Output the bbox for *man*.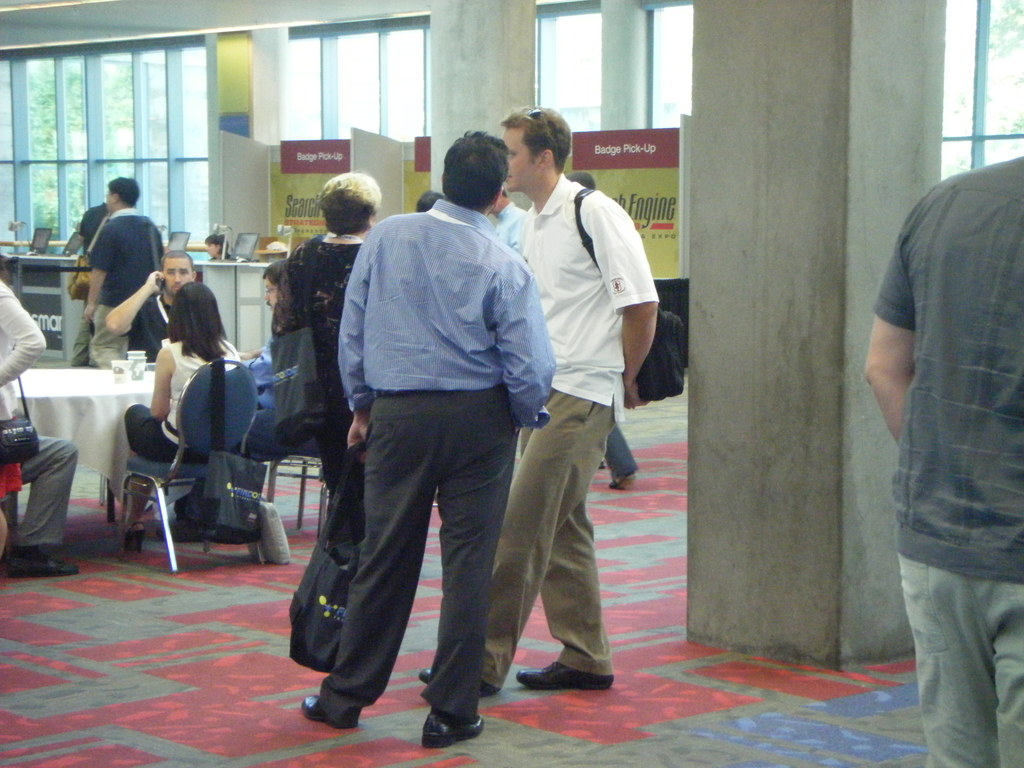
(left=104, top=252, right=204, bottom=365).
